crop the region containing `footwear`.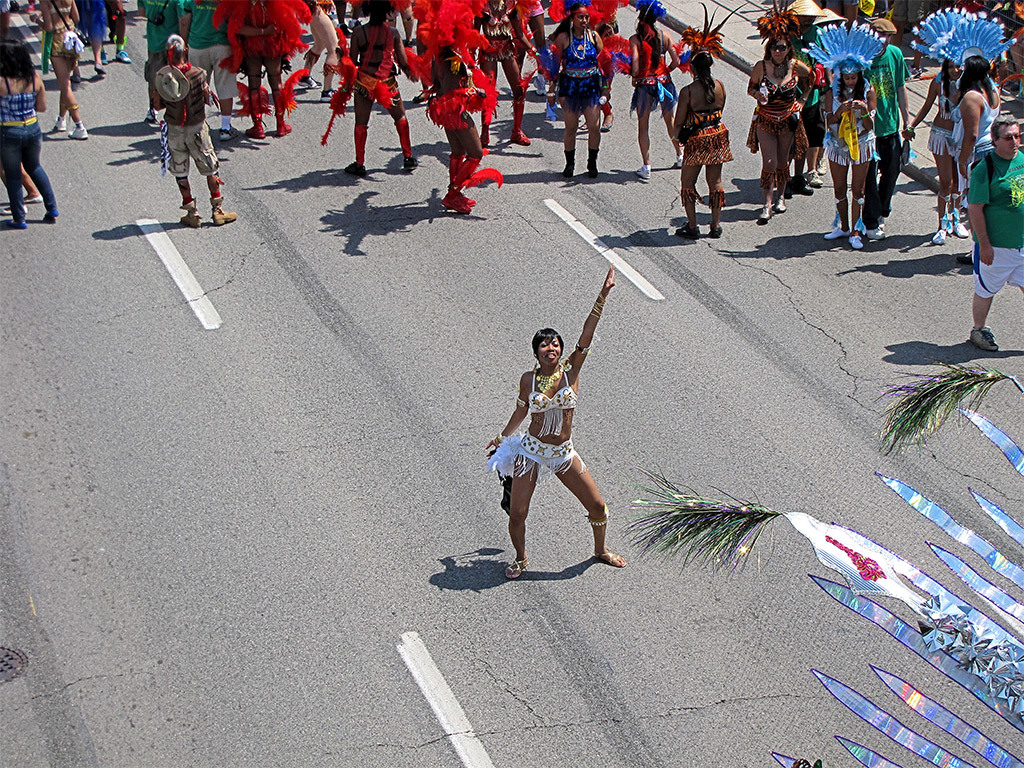
Crop region: [left=113, top=50, right=130, bottom=63].
